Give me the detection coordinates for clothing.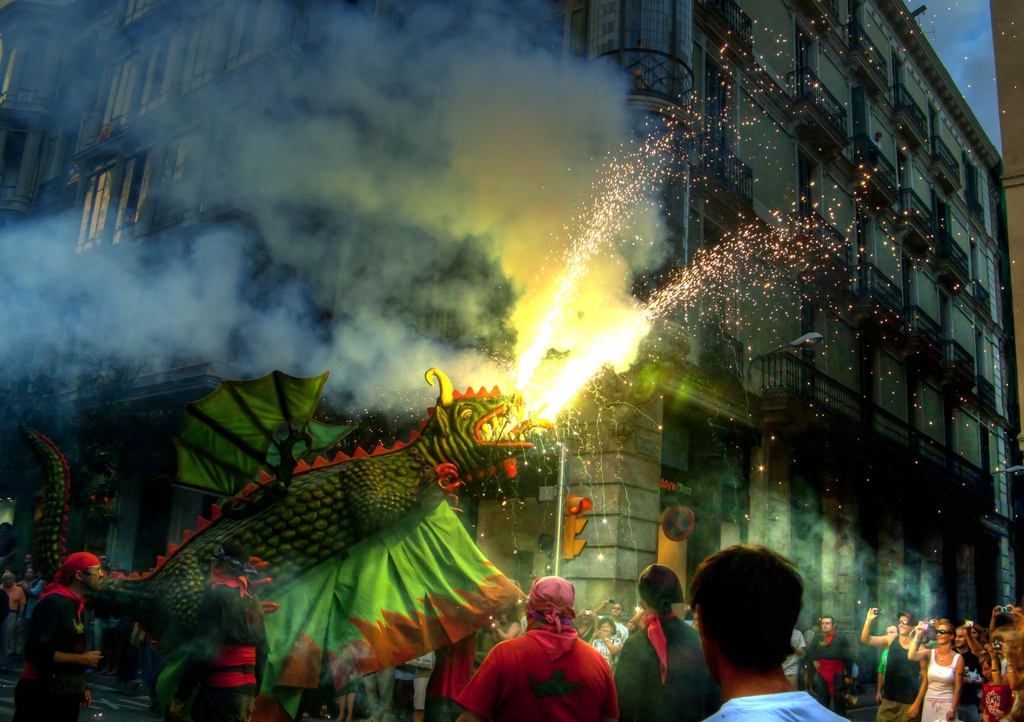
<box>477,626,615,716</box>.
